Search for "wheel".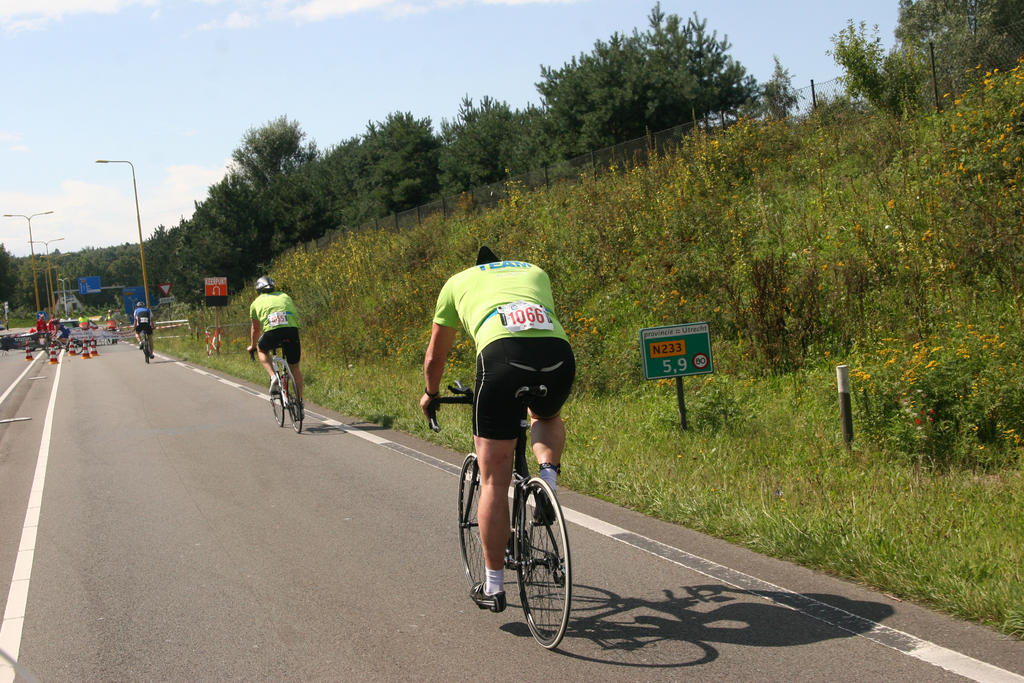
Found at BBox(271, 388, 285, 427).
